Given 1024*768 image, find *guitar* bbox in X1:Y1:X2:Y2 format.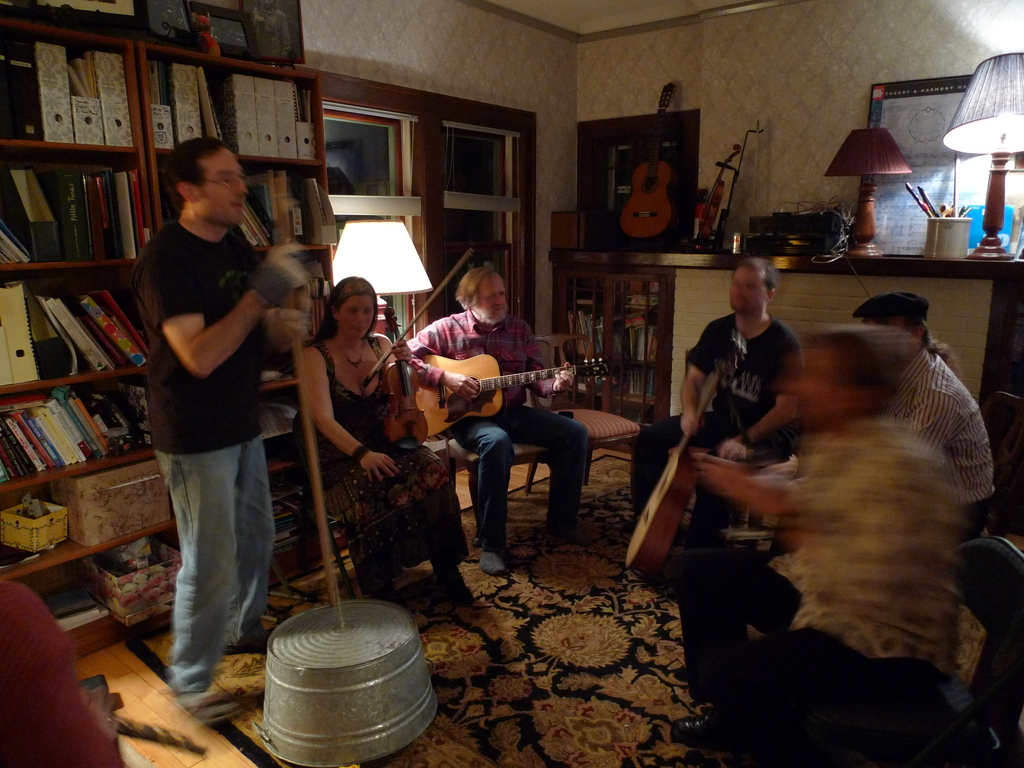
623:360:728:588.
